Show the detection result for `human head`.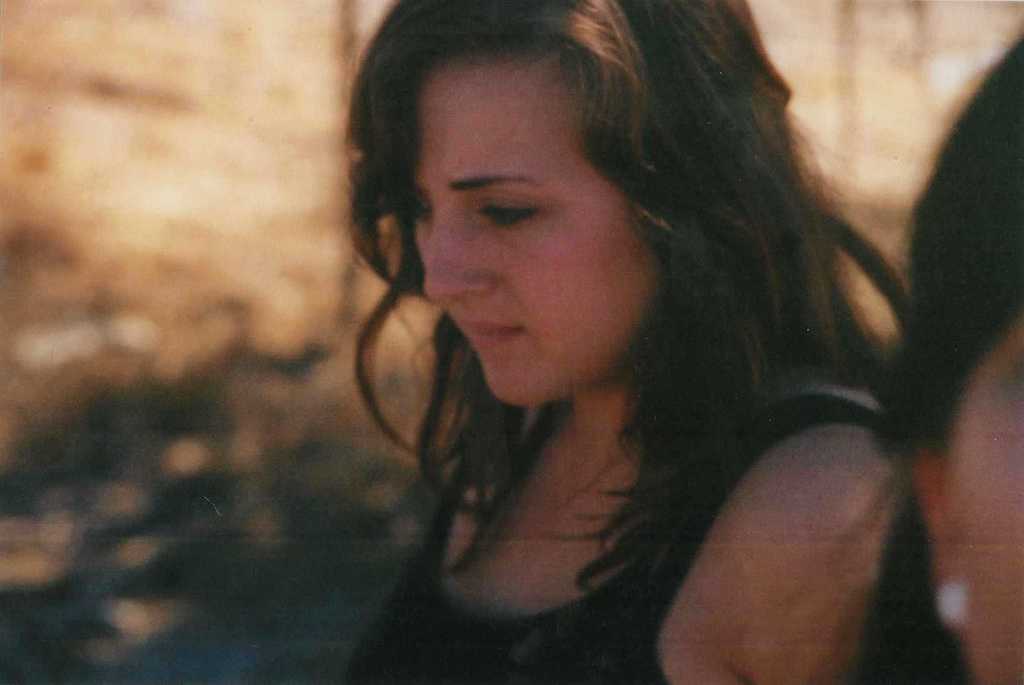
region(913, 40, 1023, 684).
